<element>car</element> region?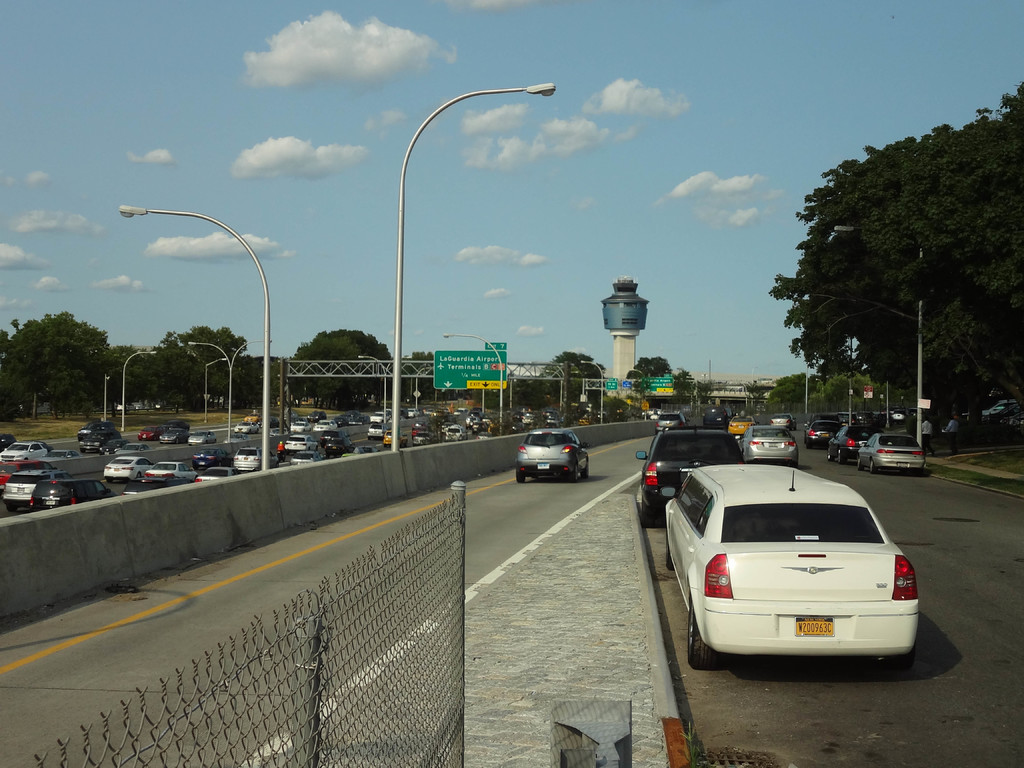
<bbox>801, 416, 844, 451</bbox>
